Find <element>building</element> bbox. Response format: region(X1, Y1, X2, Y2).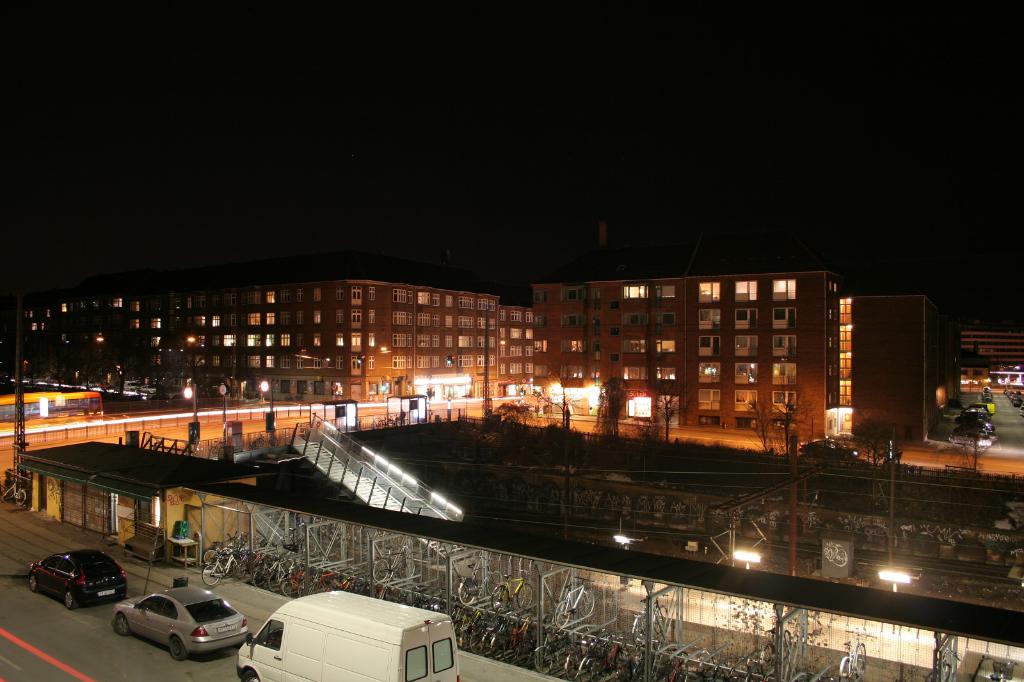
region(834, 292, 941, 439).
